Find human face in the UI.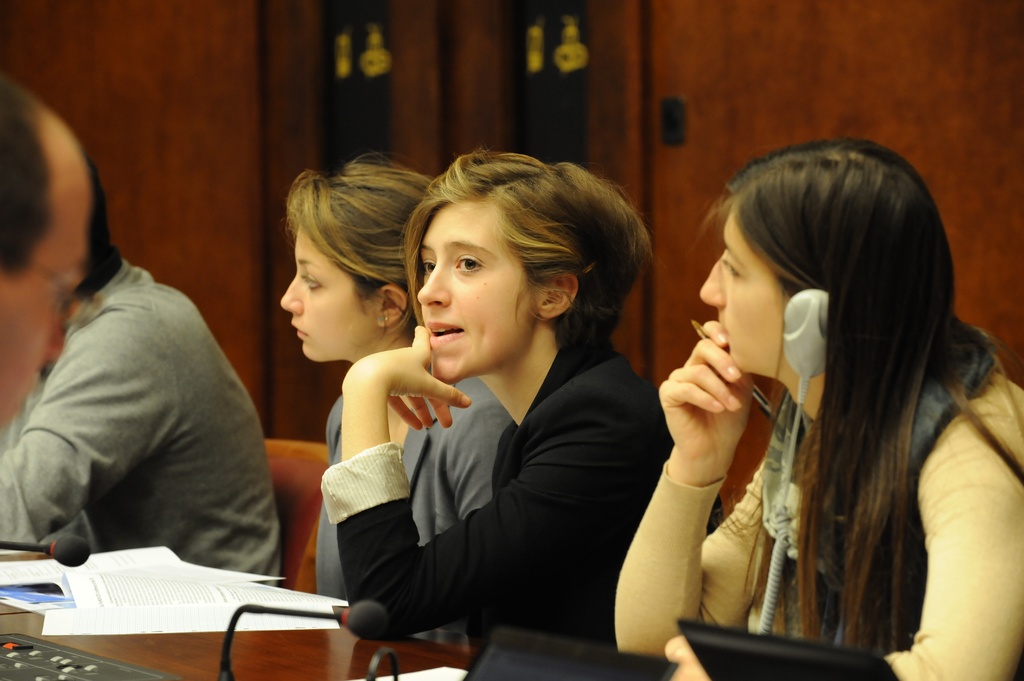
UI element at bbox=(696, 211, 788, 371).
